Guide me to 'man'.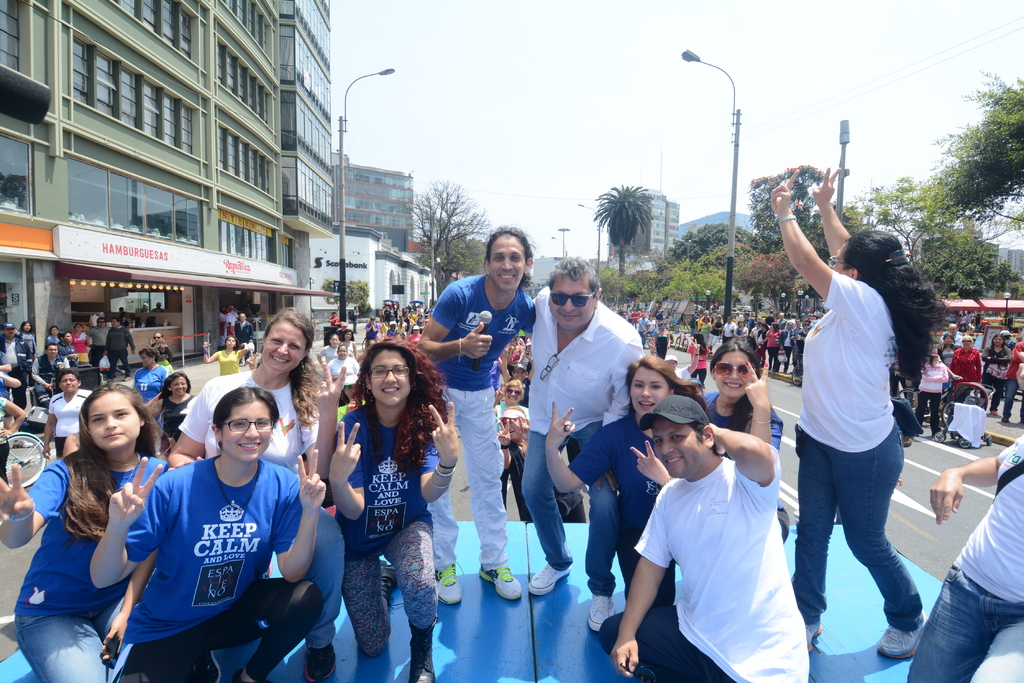
Guidance: 777,311,785,325.
